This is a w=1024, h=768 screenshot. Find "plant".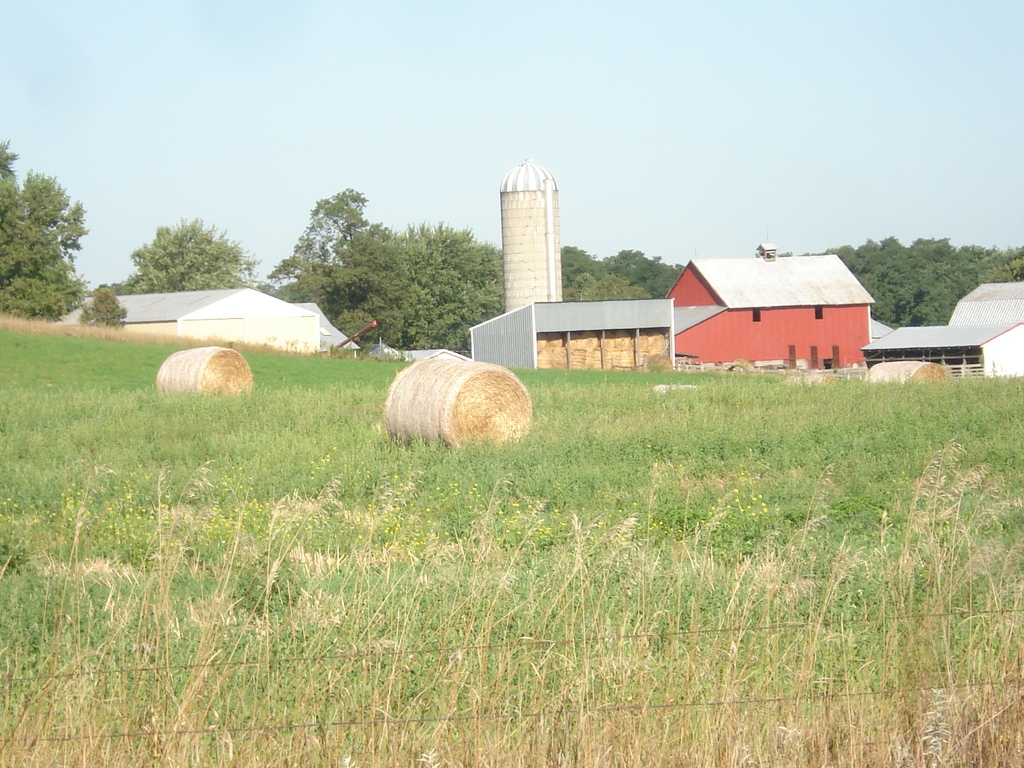
Bounding box: (0,308,1023,767).
